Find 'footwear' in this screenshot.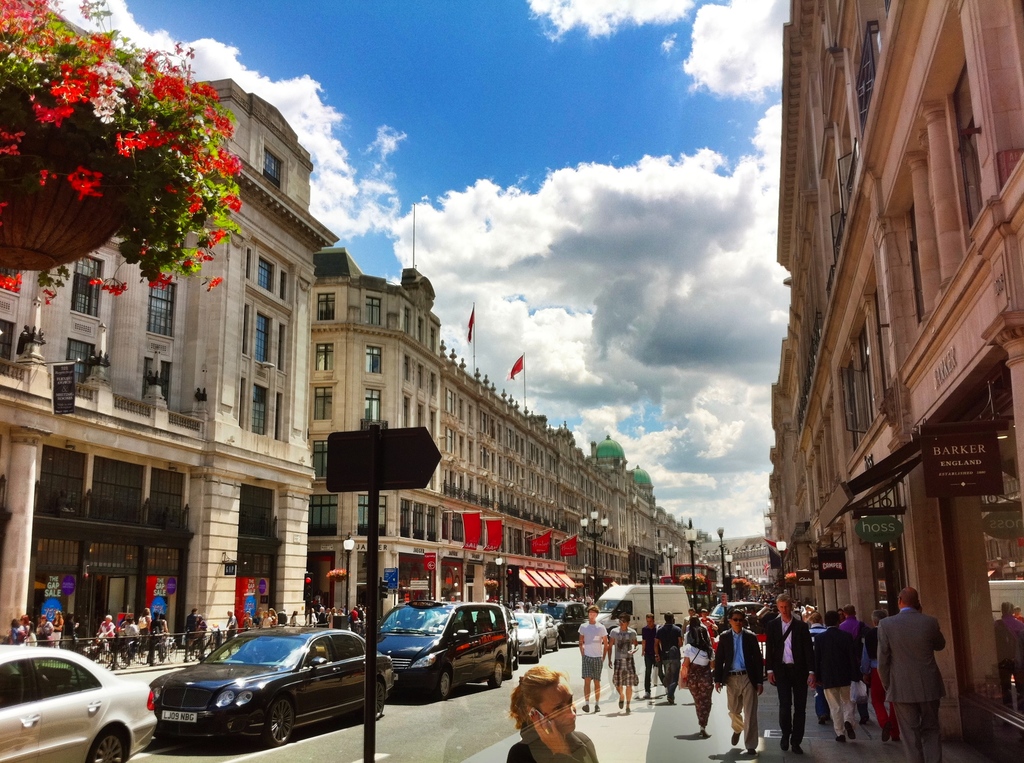
The bounding box for 'footwear' is bbox=[626, 703, 631, 718].
